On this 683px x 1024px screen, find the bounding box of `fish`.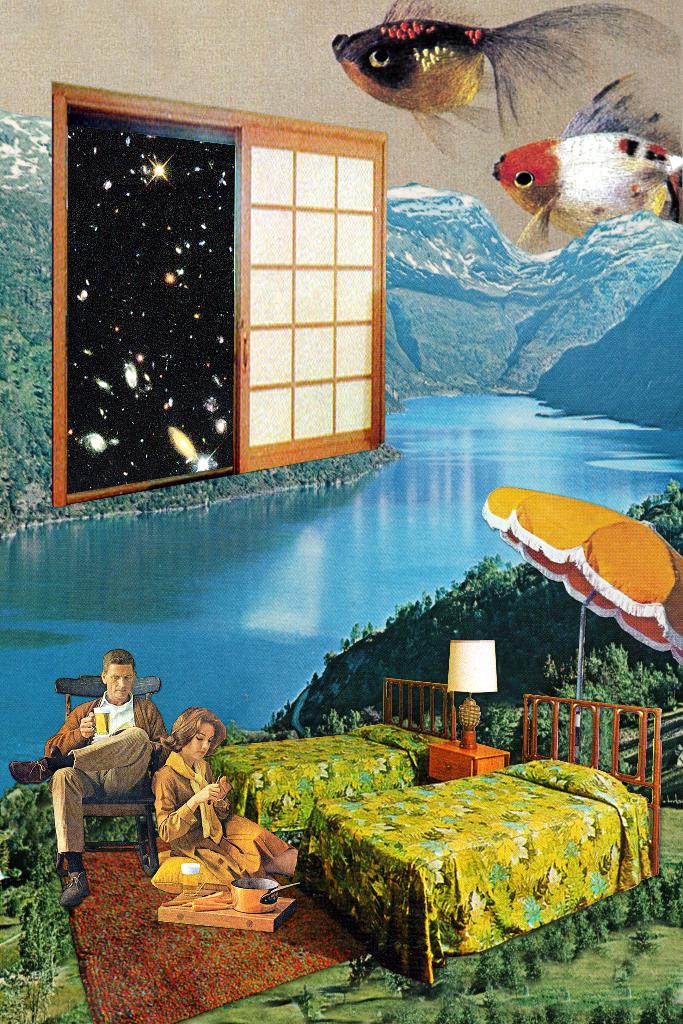
Bounding box: <box>490,68,680,252</box>.
